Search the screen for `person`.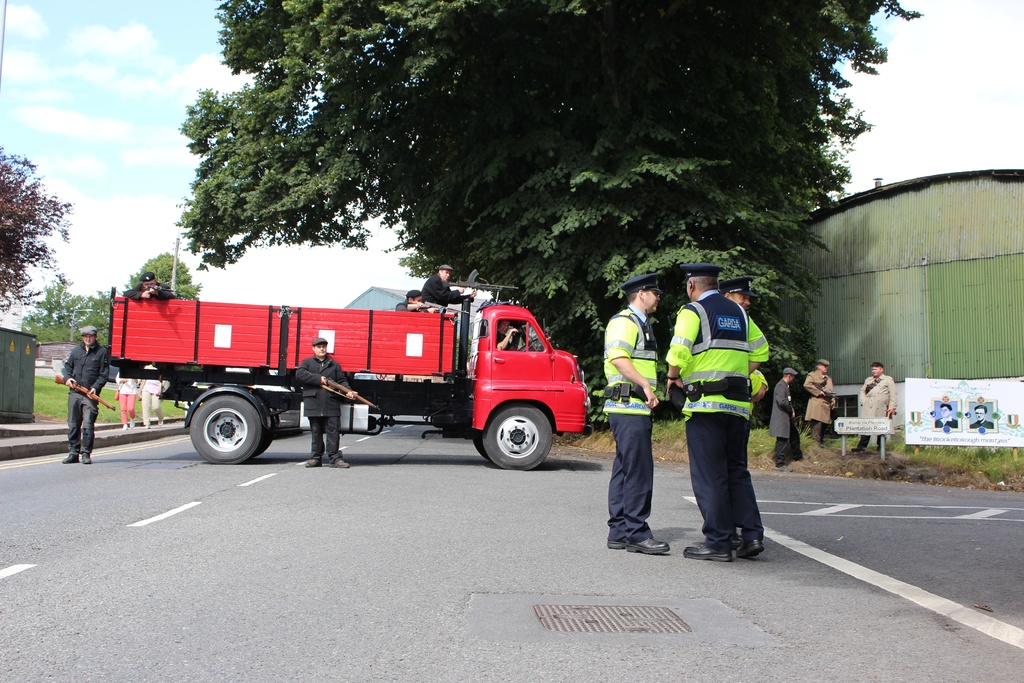
Found at Rect(394, 291, 435, 315).
